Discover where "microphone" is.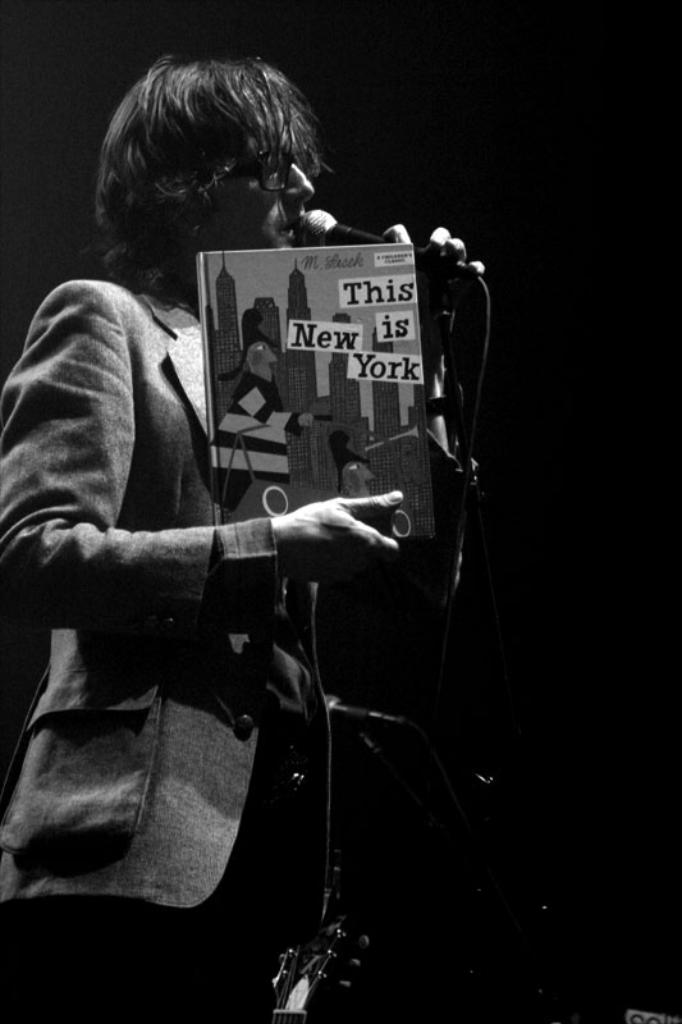
Discovered at select_region(467, 262, 491, 276).
